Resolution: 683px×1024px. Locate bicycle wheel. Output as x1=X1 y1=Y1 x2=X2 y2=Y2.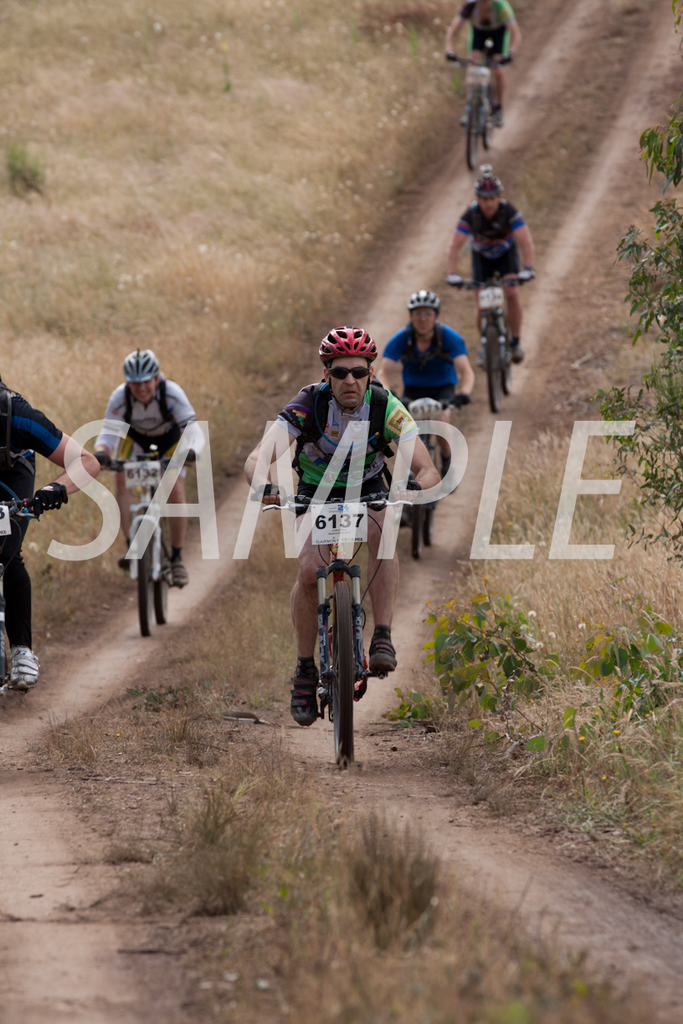
x1=496 y1=327 x2=506 y2=399.
